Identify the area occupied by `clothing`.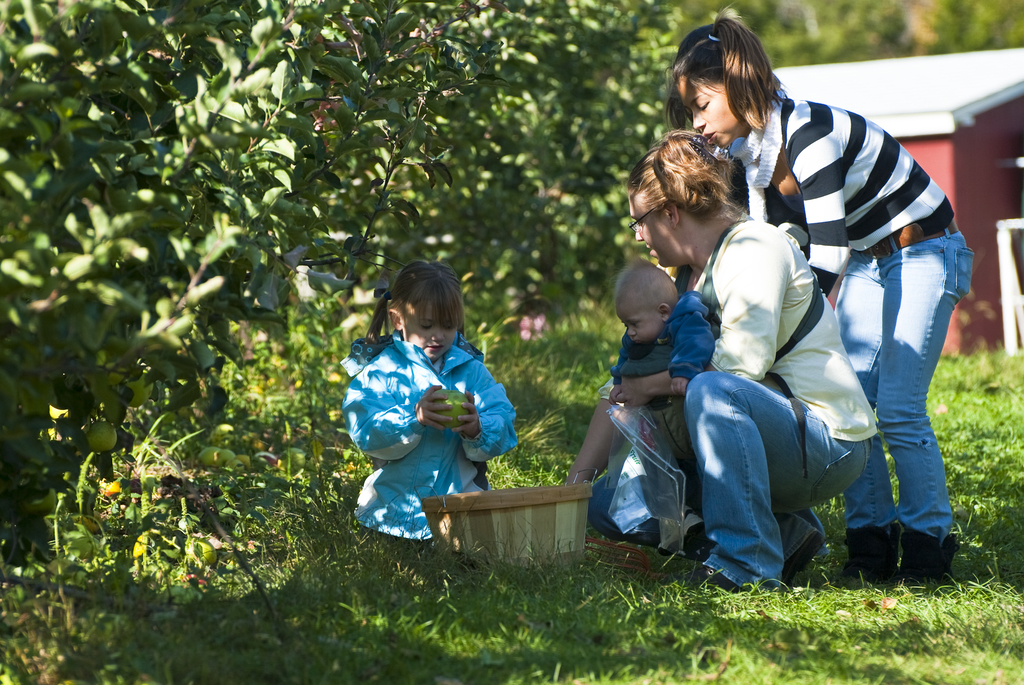
Area: detection(664, 216, 879, 586).
